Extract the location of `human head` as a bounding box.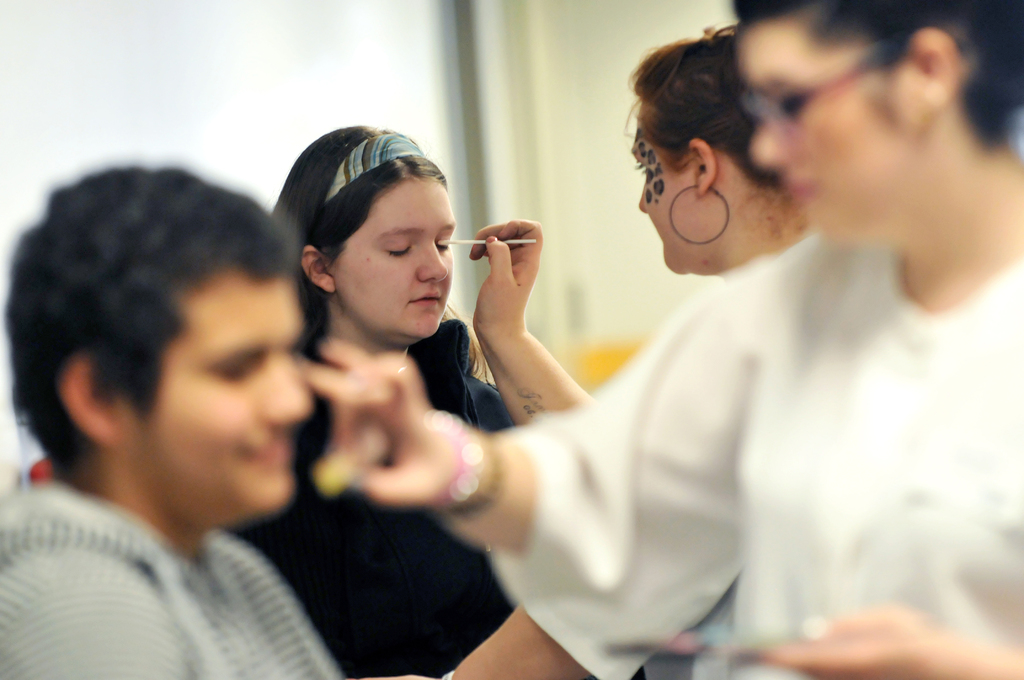
pyautogui.locateOnScreen(729, 0, 1023, 241).
